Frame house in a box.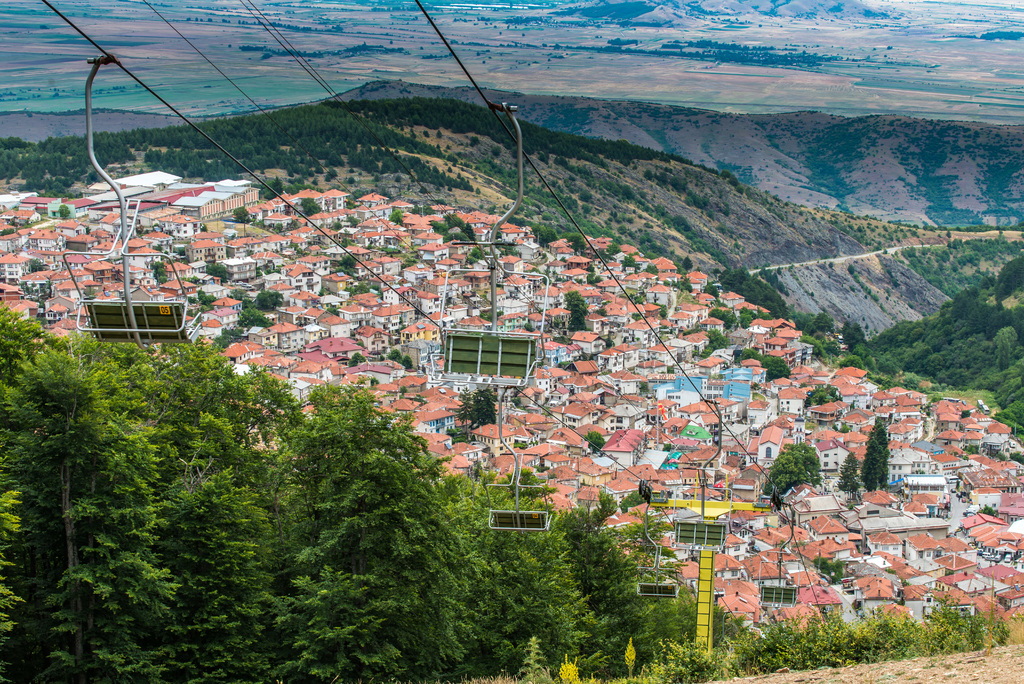
rect(476, 417, 515, 447).
